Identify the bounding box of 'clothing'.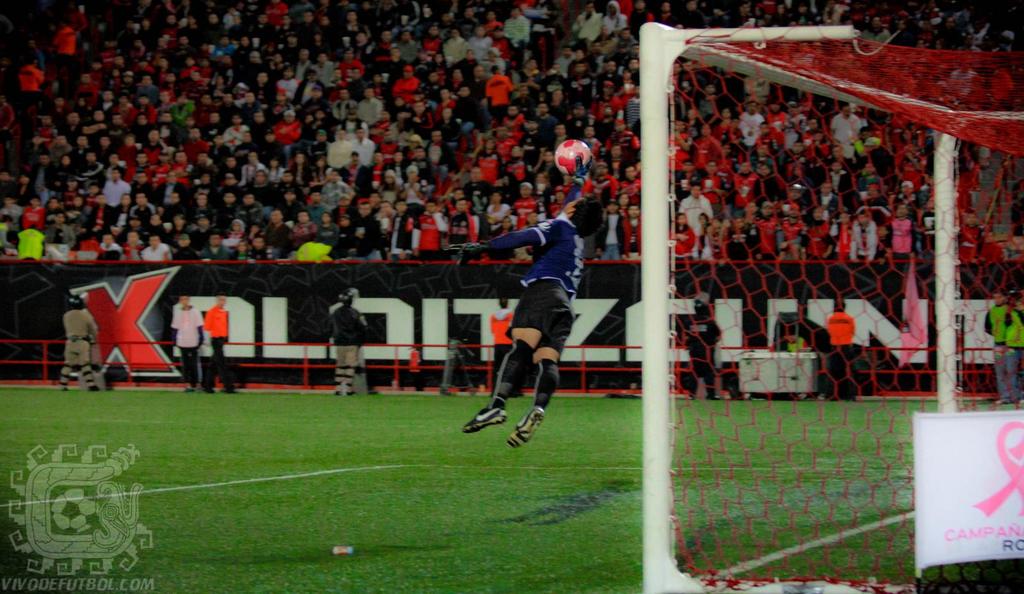
47,223,73,265.
